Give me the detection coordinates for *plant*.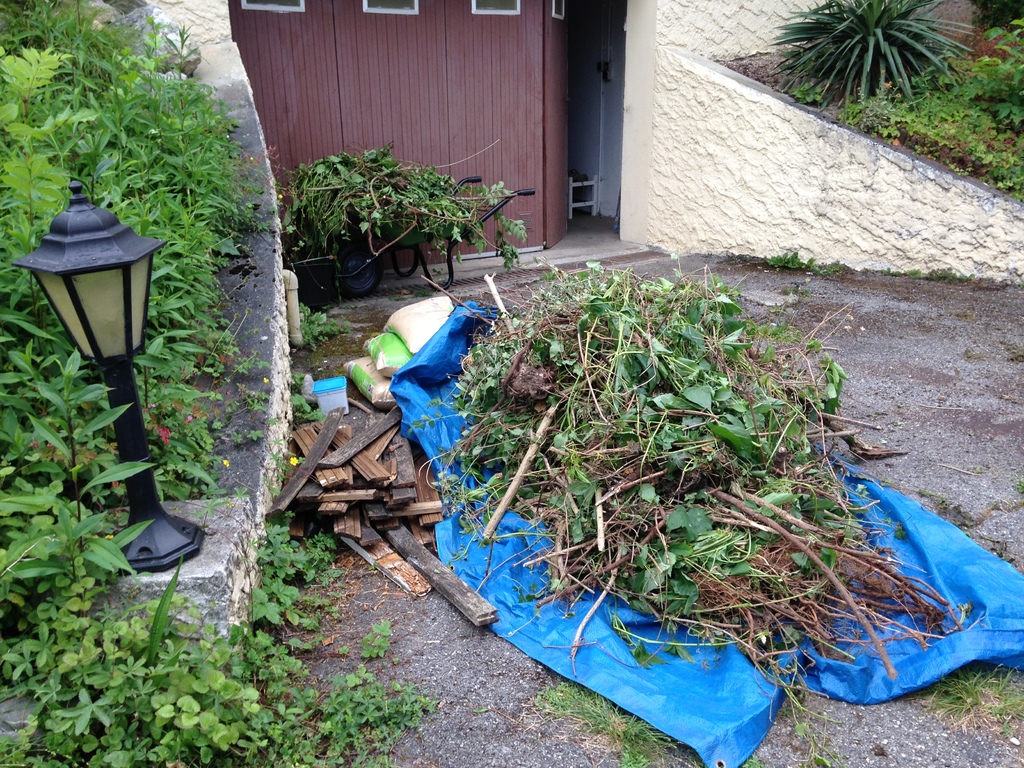
<box>911,658,1023,740</box>.
